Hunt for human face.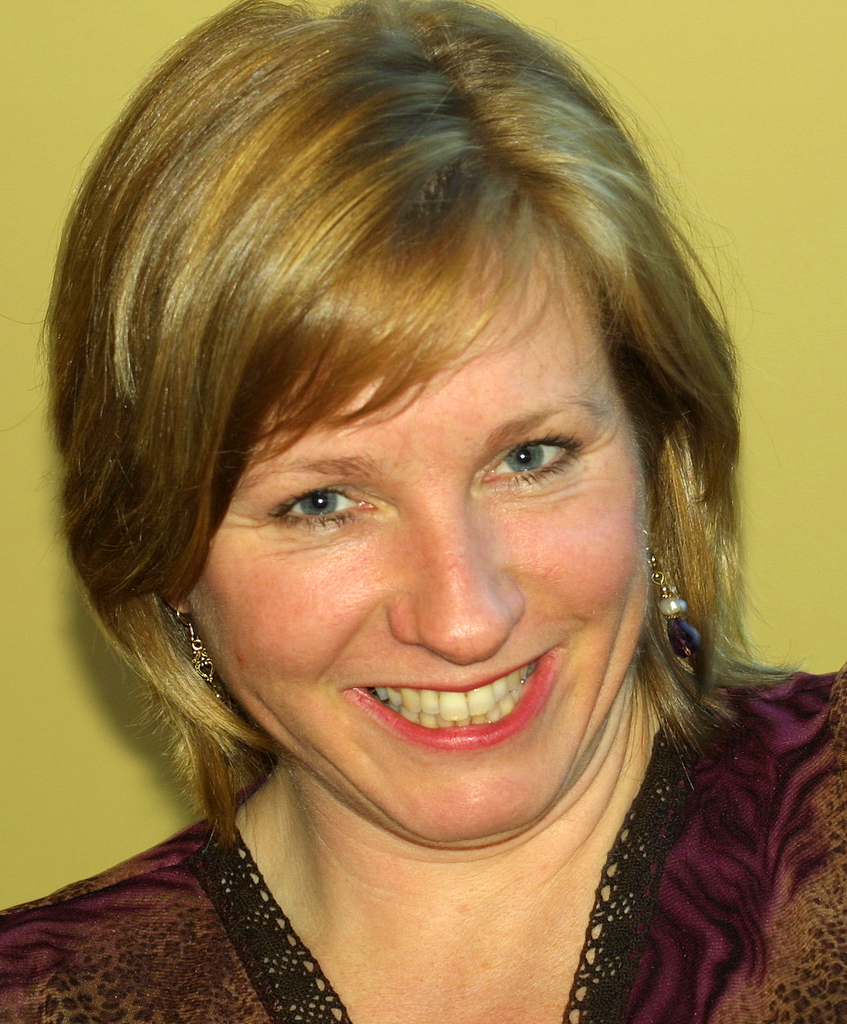
Hunted down at <region>172, 252, 656, 843</region>.
